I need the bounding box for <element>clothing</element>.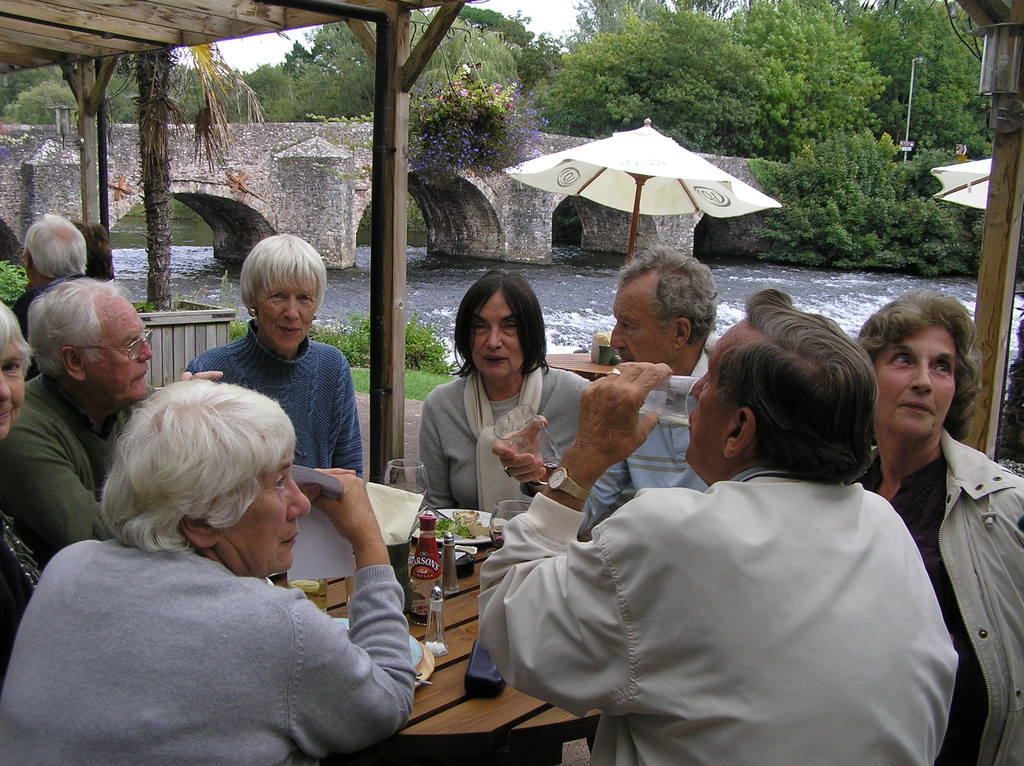
Here it is: select_region(471, 461, 952, 765).
